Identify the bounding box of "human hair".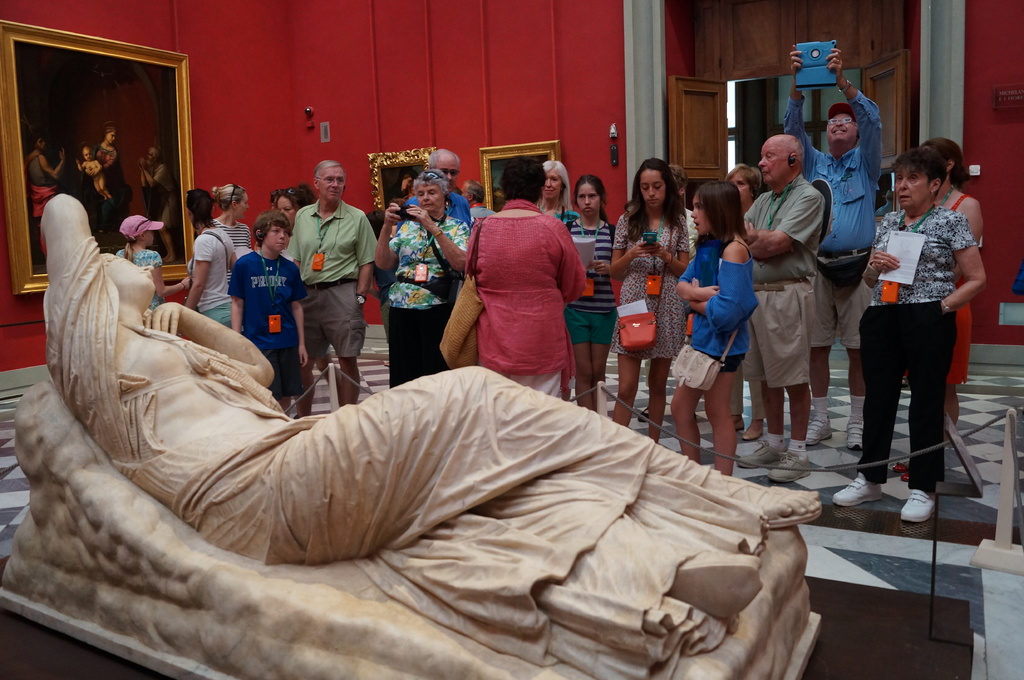
Rect(413, 168, 449, 200).
